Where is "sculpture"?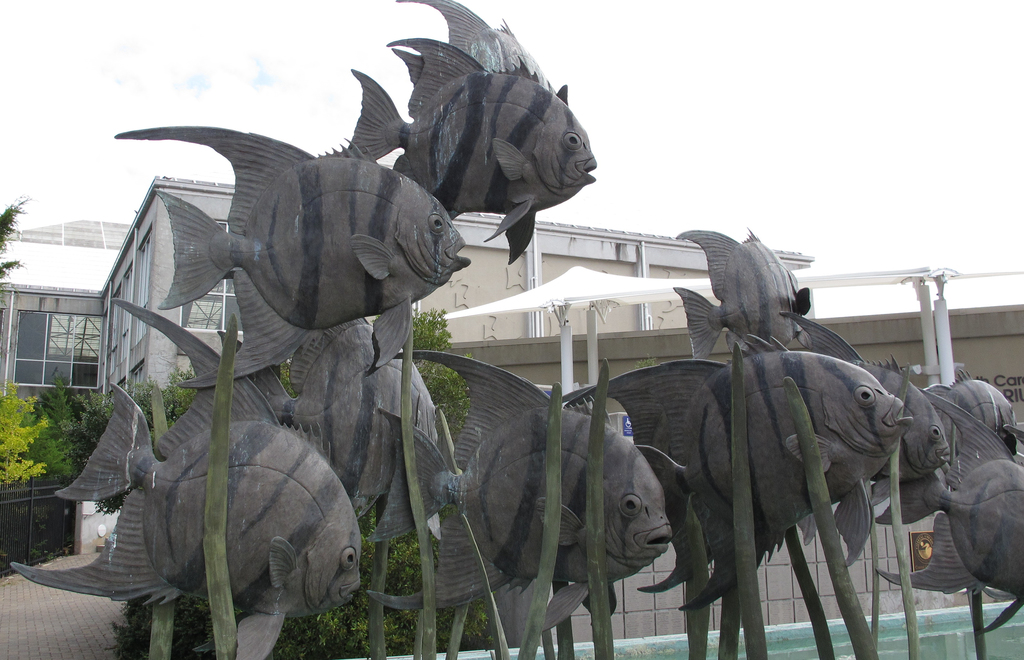
x1=671 y1=229 x2=809 y2=368.
